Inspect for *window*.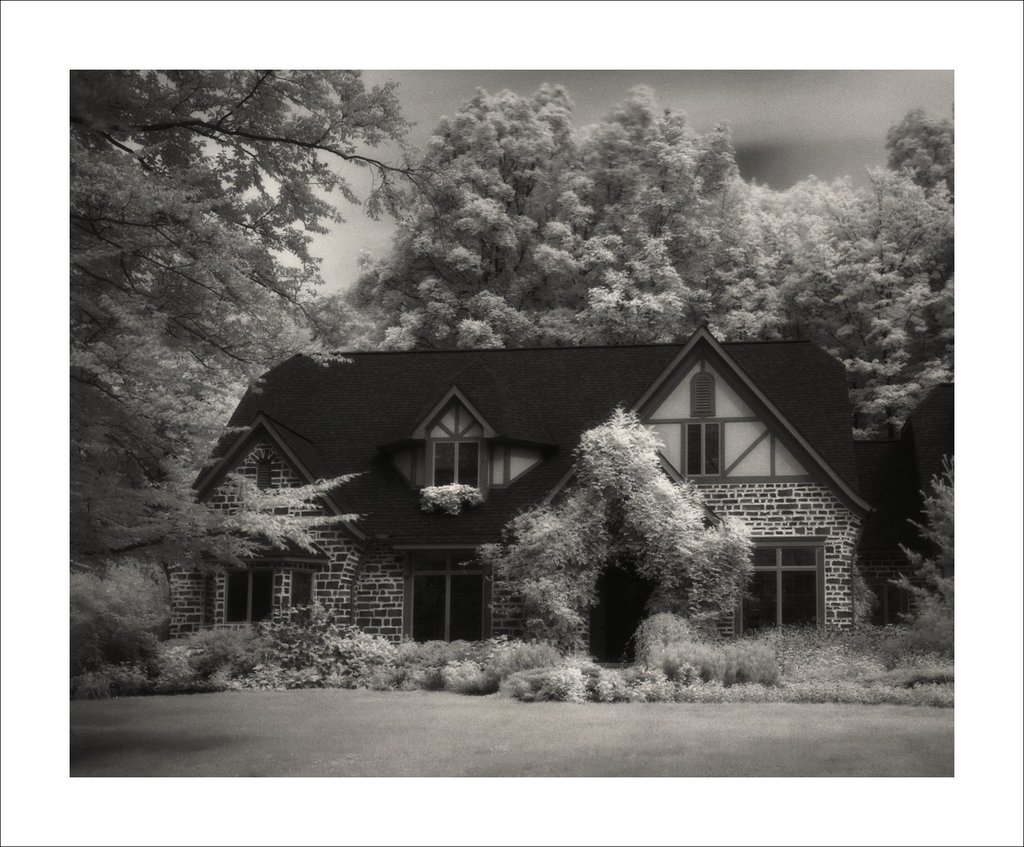
Inspection: box=[732, 528, 837, 641].
